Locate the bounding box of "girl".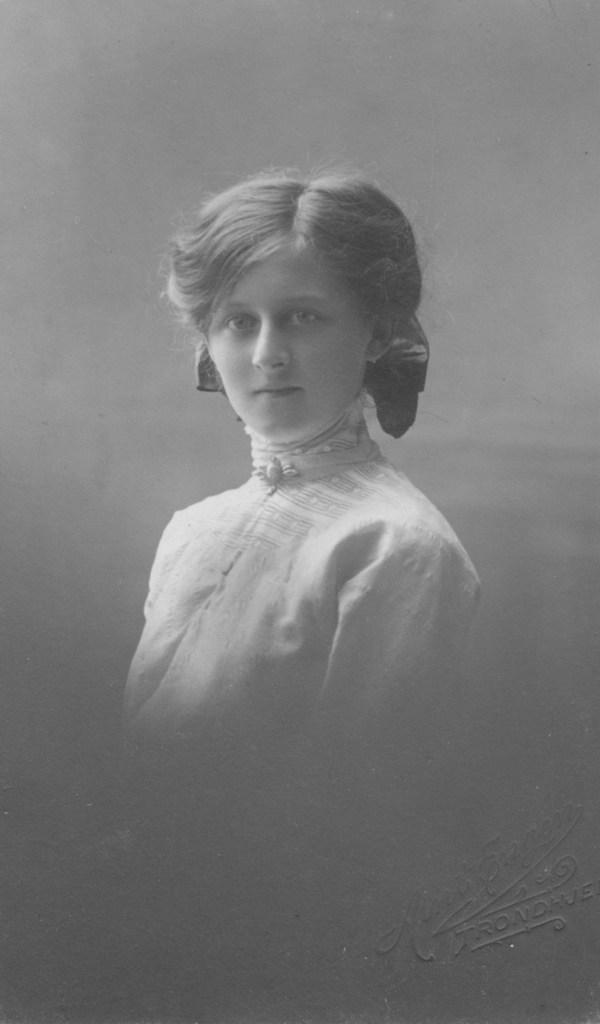
Bounding box: <box>120,148,478,715</box>.
